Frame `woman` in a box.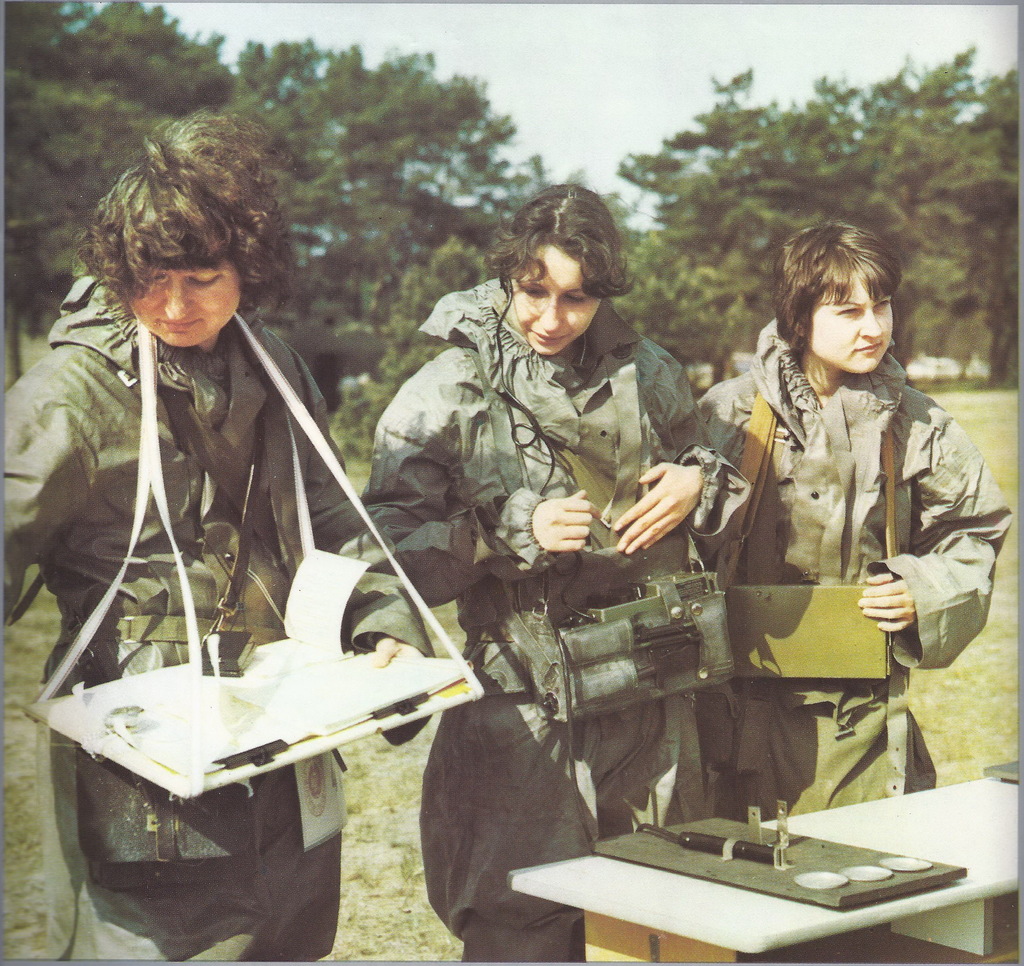
(338,185,755,965).
